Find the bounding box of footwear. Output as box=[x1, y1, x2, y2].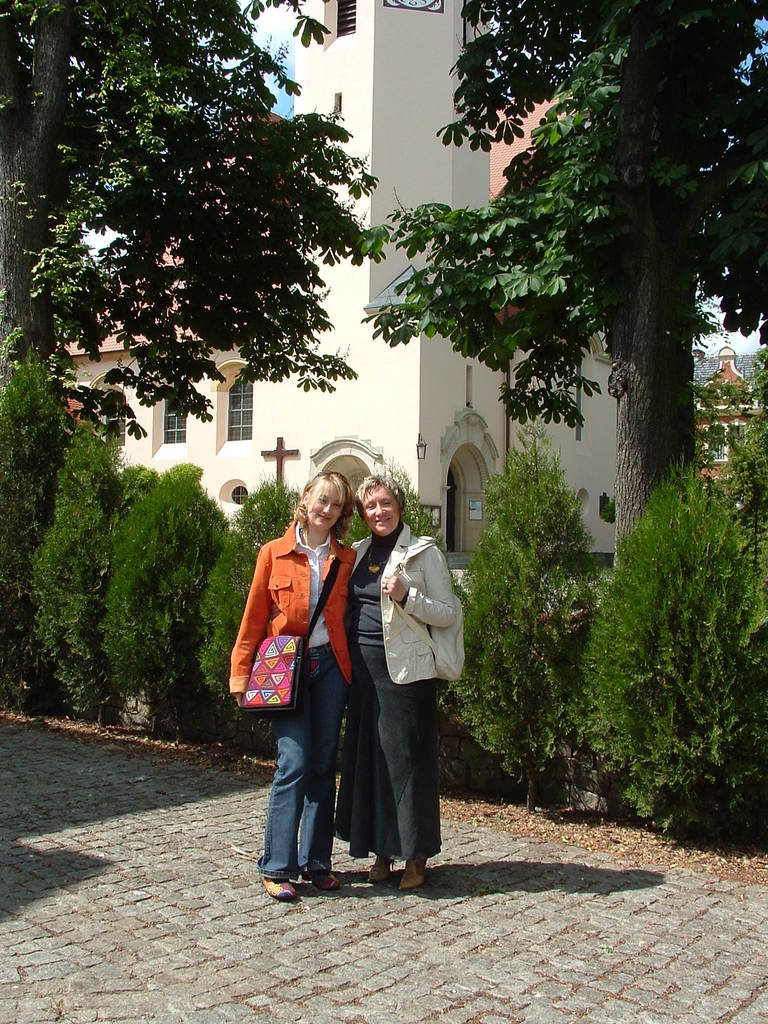
box=[314, 868, 341, 896].
